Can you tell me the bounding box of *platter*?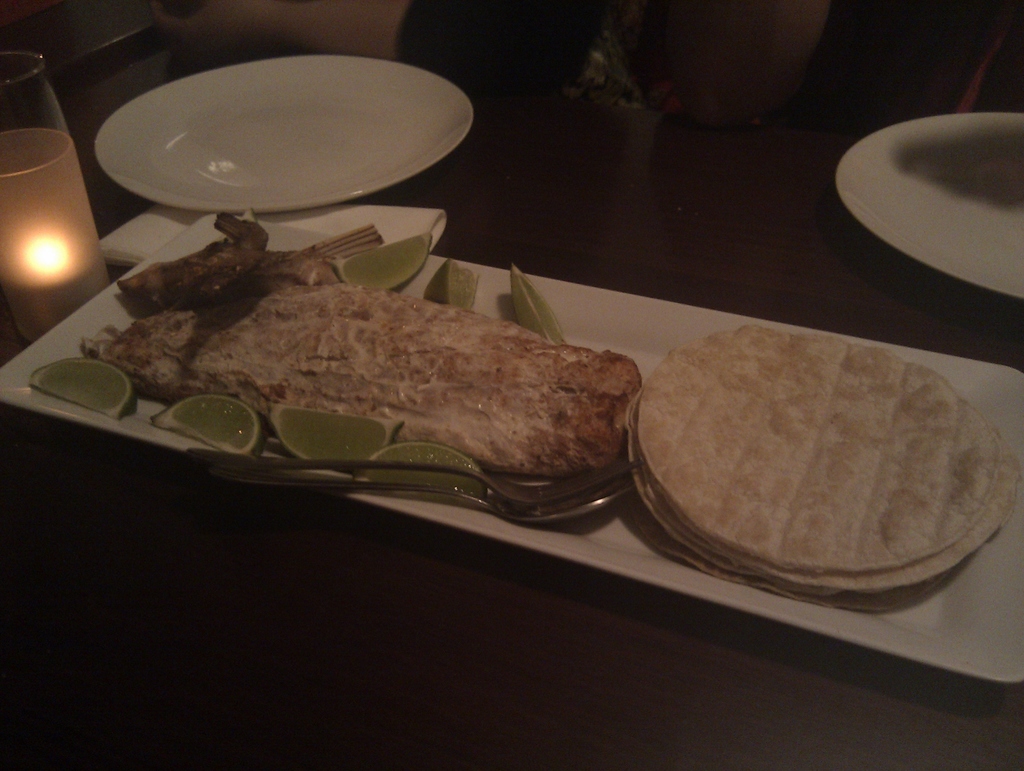
region(95, 56, 470, 214).
